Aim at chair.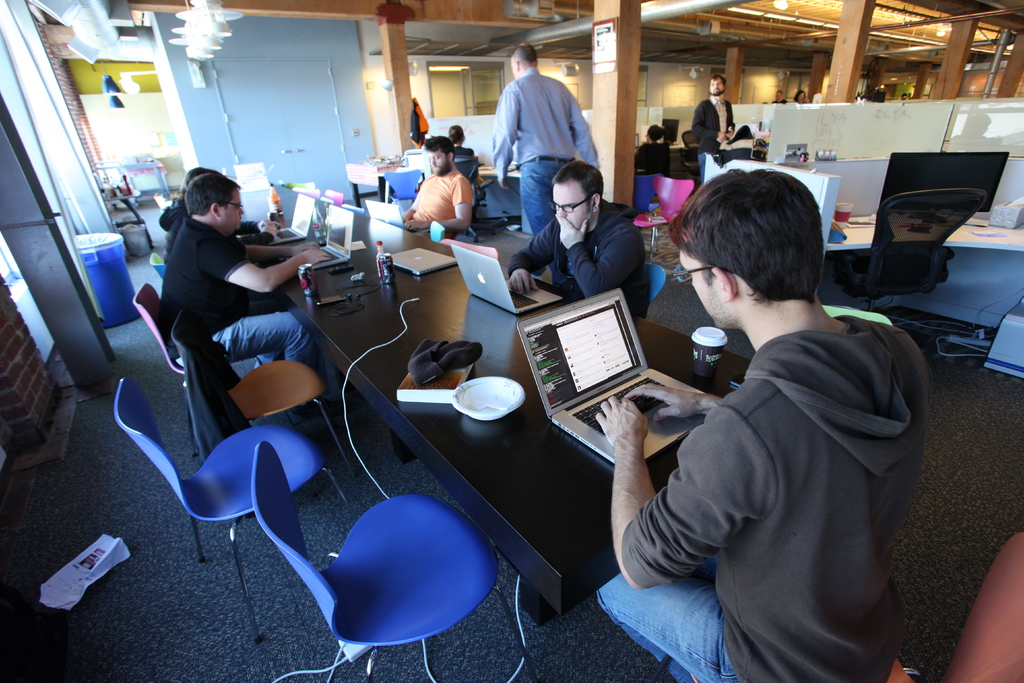
Aimed at select_region(635, 176, 696, 263).
